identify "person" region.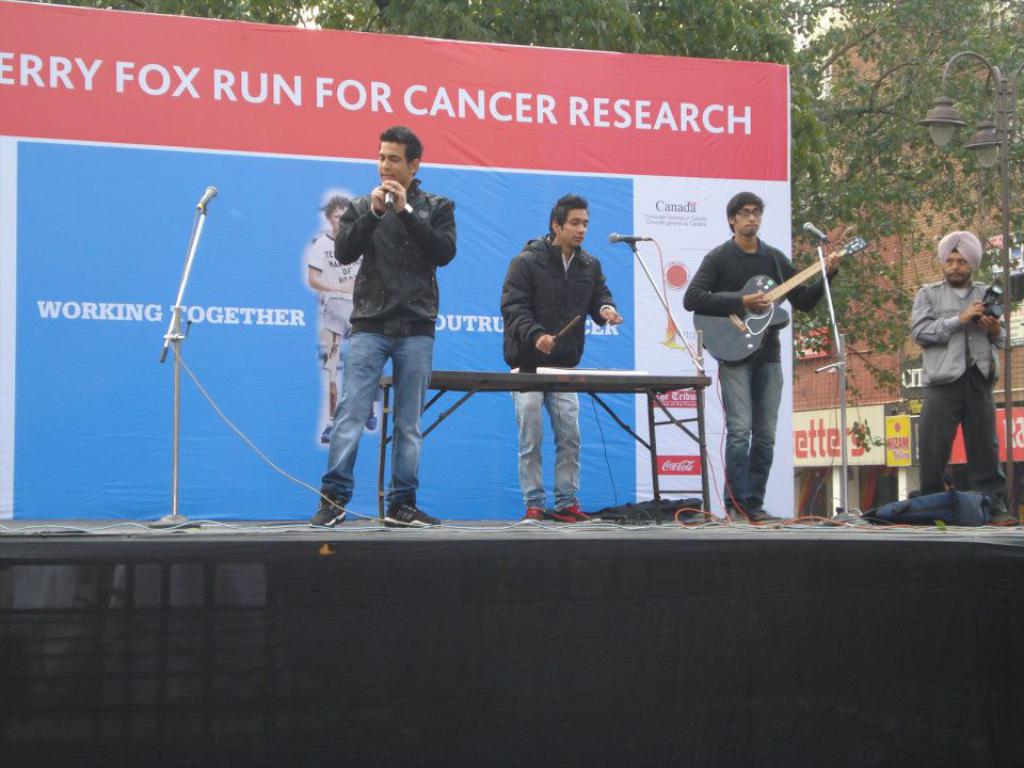
Region: x1=499 y1=197 x2=618 y2=530.
